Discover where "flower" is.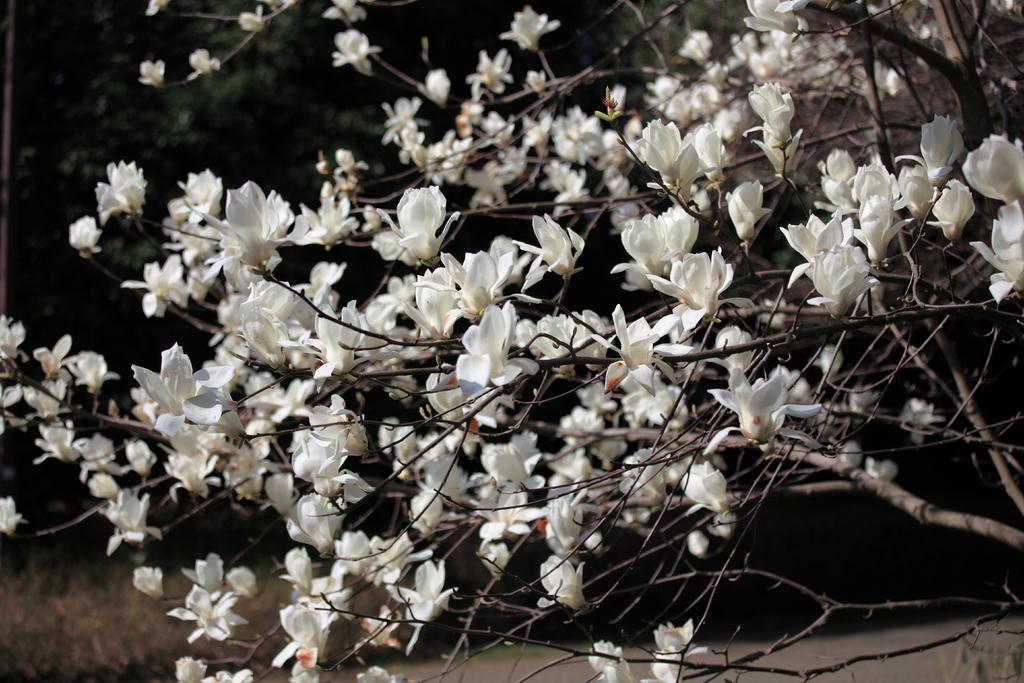
Discovered at left=593, top=645, right=636, bottom=682.
